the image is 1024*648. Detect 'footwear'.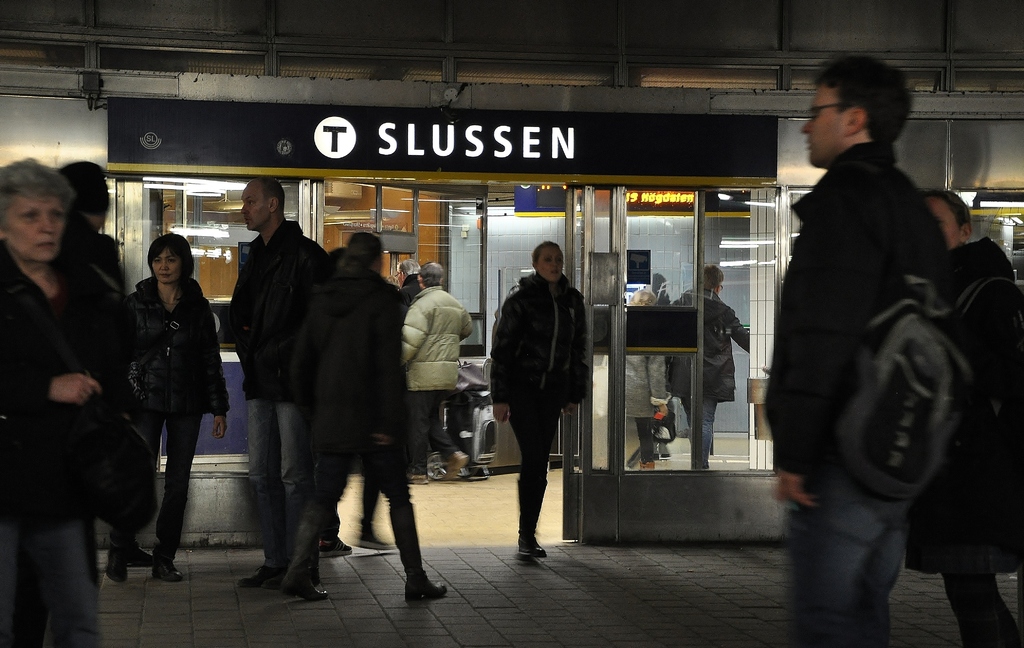
Detection: (534,483,548,556).
